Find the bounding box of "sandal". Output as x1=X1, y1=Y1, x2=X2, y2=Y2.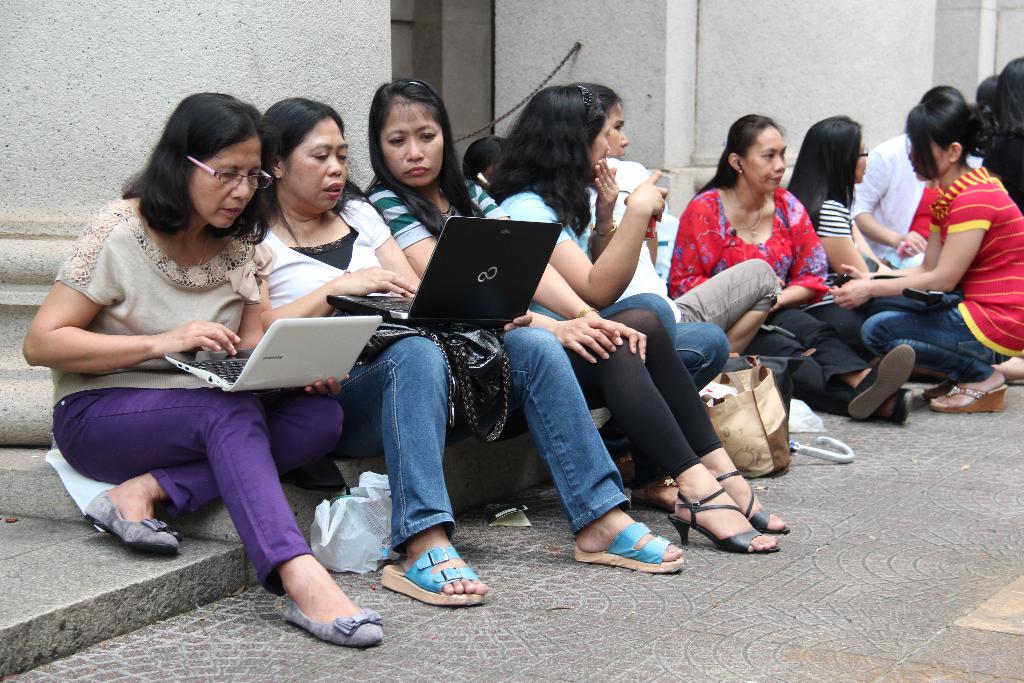
x1=638, y1=477, x2=688, y2=509.
